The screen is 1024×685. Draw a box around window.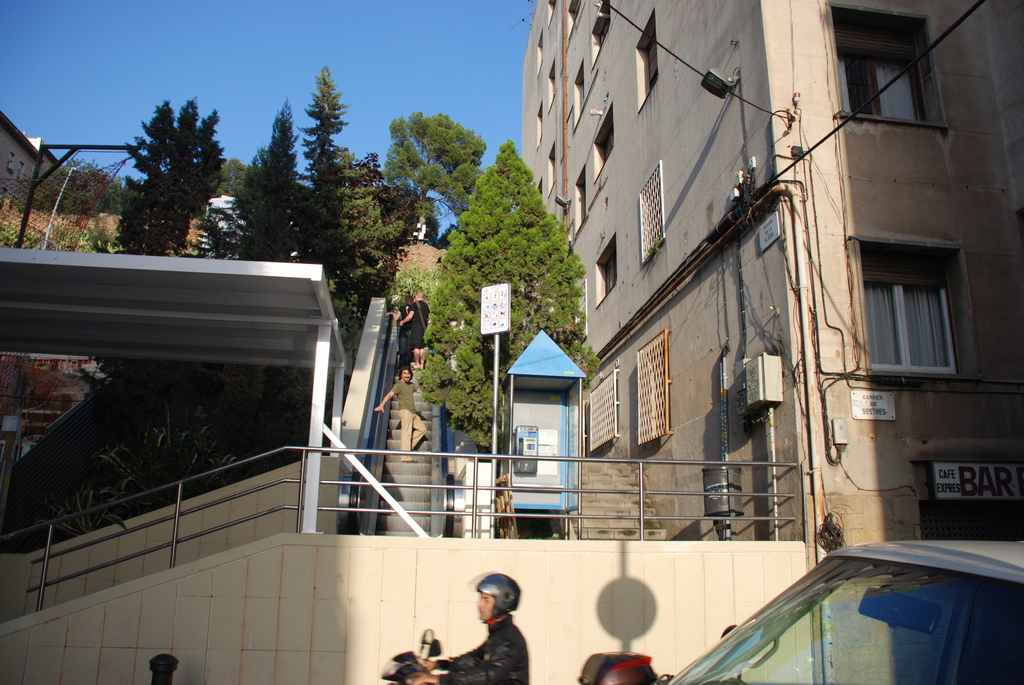
bbox(573, 166, 586, 241).
